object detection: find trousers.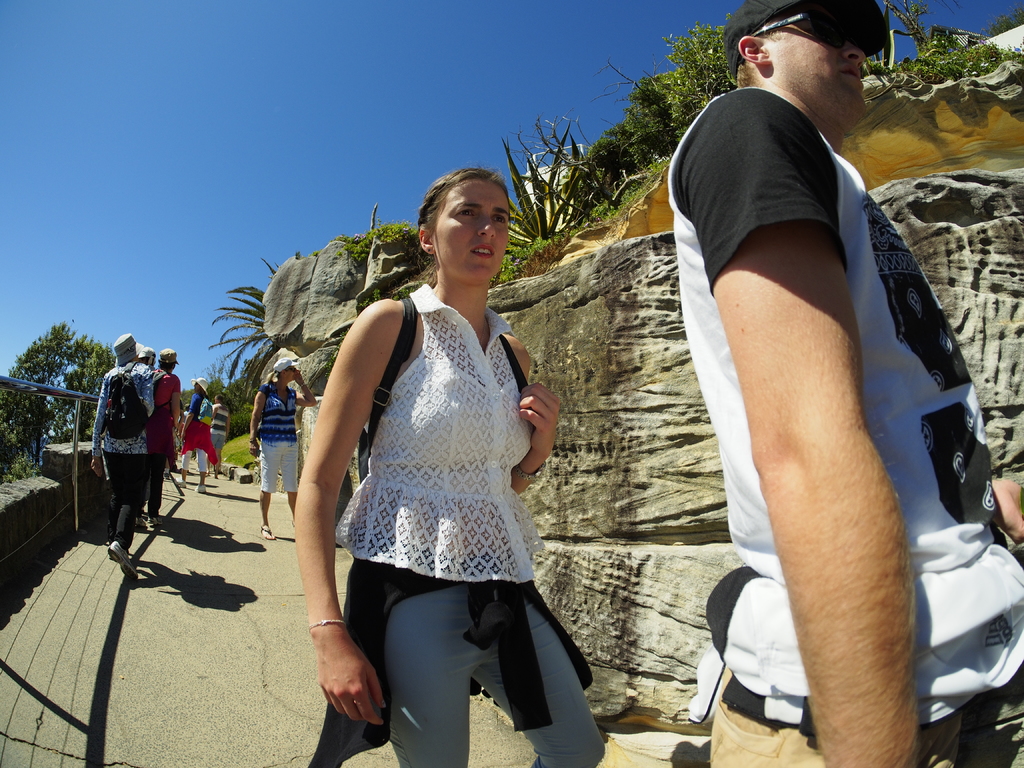
select_region(102, 448, 150, 551).
